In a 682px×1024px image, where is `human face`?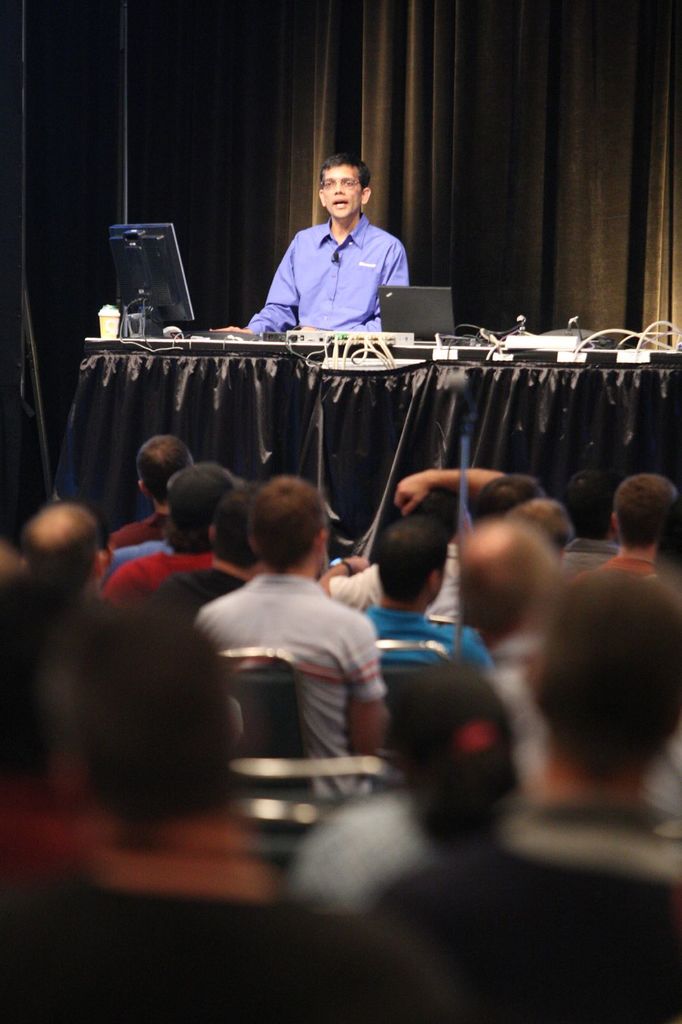
pyautogui.locateOnScreen(321, 168, 365, 223).
